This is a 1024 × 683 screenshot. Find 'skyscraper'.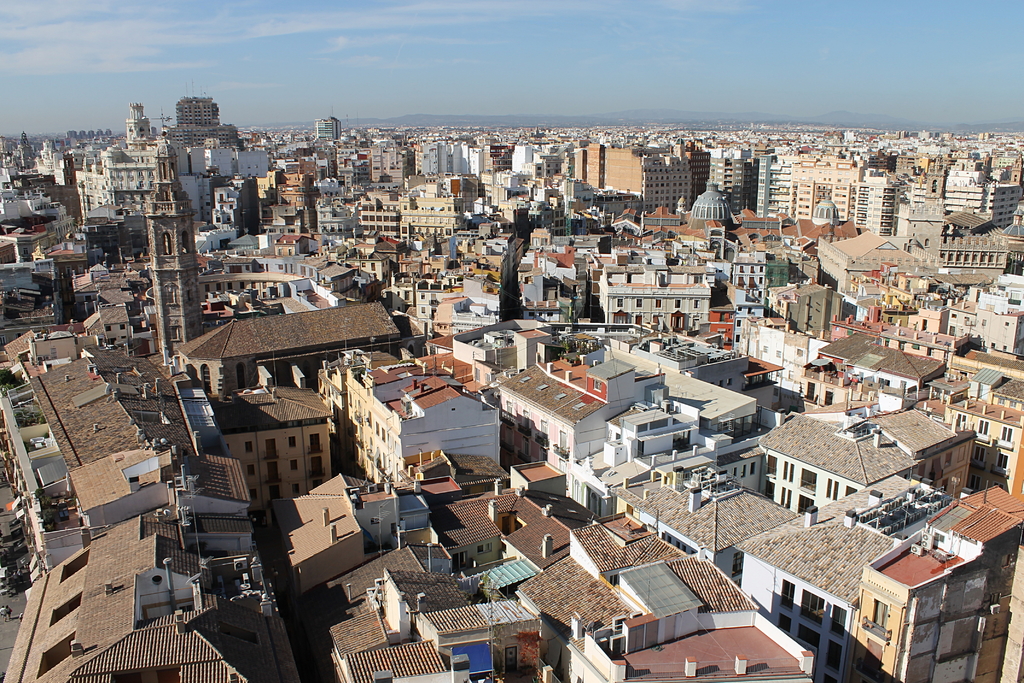
Bounding box: (708,154,757,213).
